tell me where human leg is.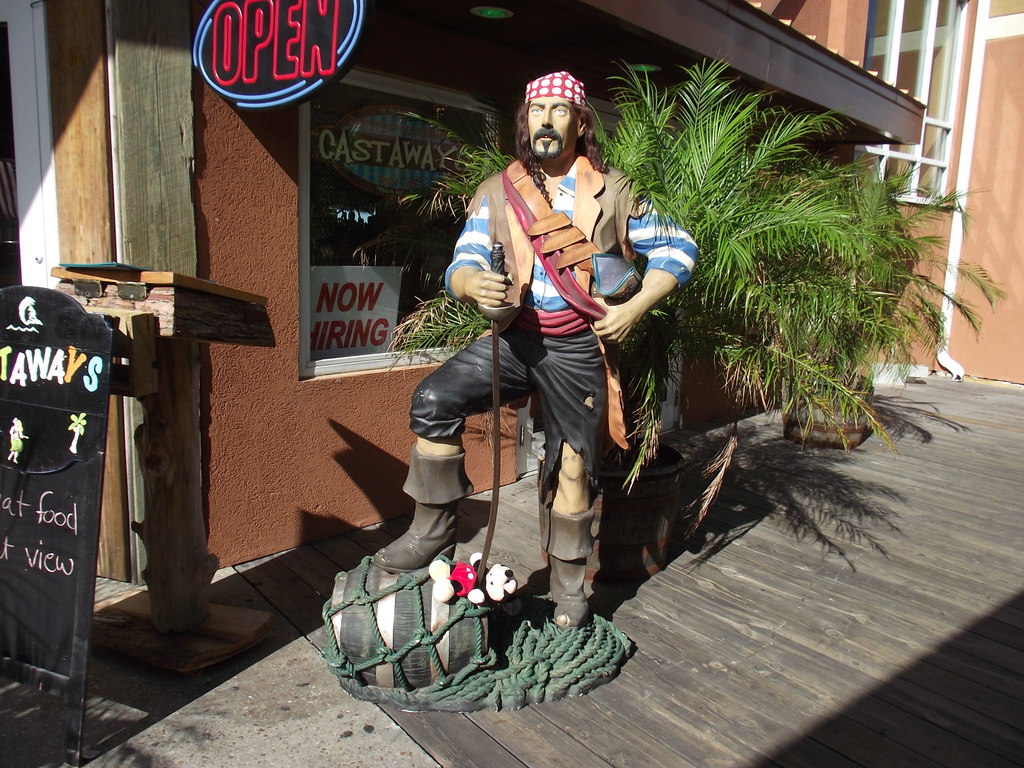
human leg is at region(528, 392, 627, 659).
